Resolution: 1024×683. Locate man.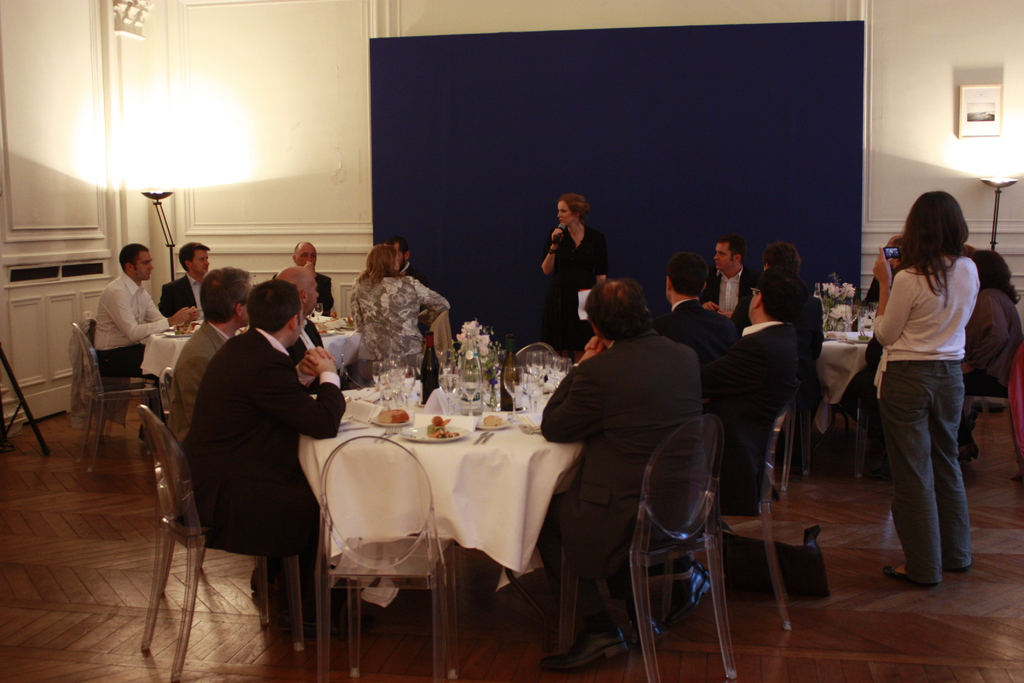
[left=657, top=256, right=726, bottom=362].
